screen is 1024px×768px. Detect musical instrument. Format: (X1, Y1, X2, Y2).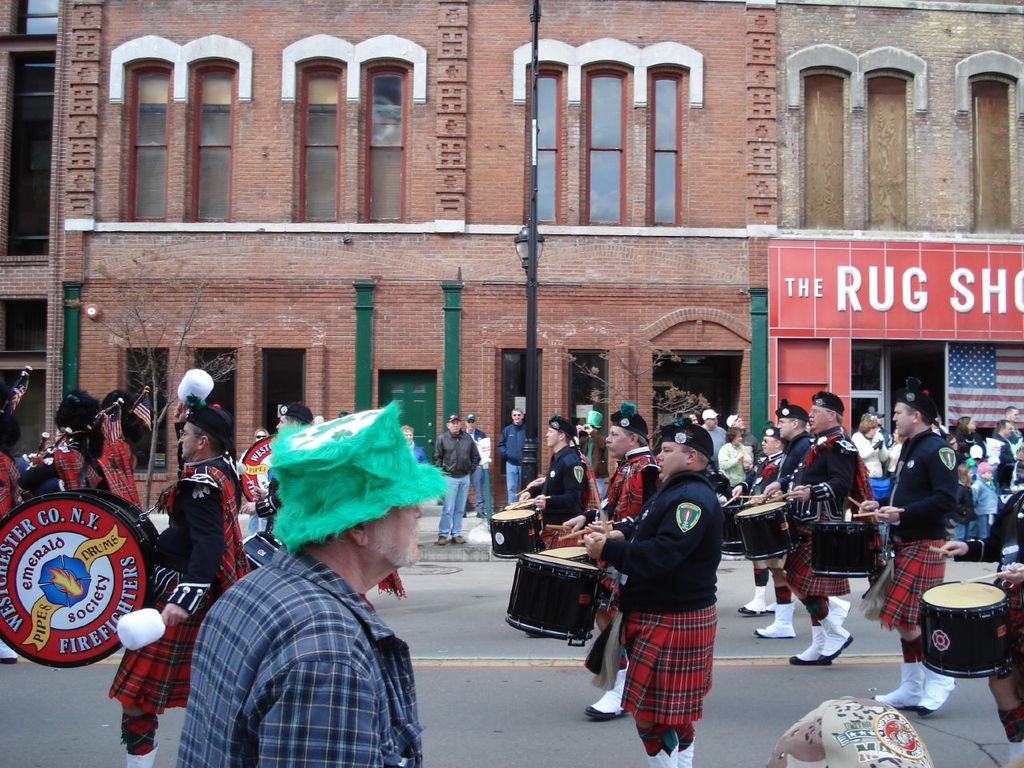
(230, 435, 302, 510).
